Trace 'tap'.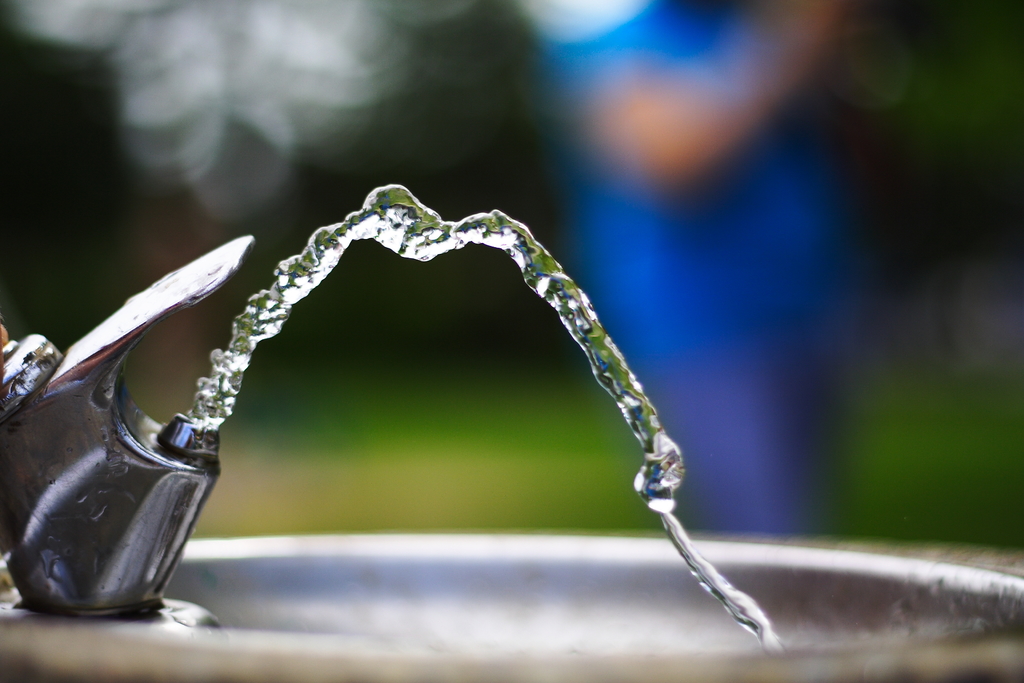
Traced to box=[0, 231, 250, 614].
